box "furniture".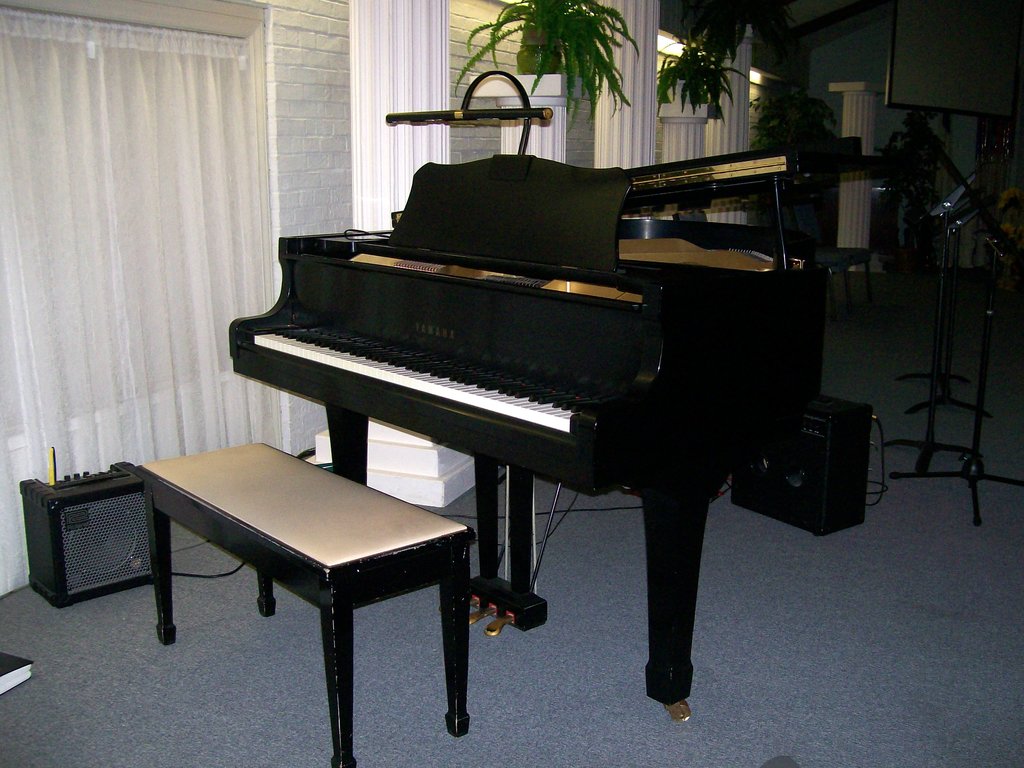
(890,239,1023,526).
